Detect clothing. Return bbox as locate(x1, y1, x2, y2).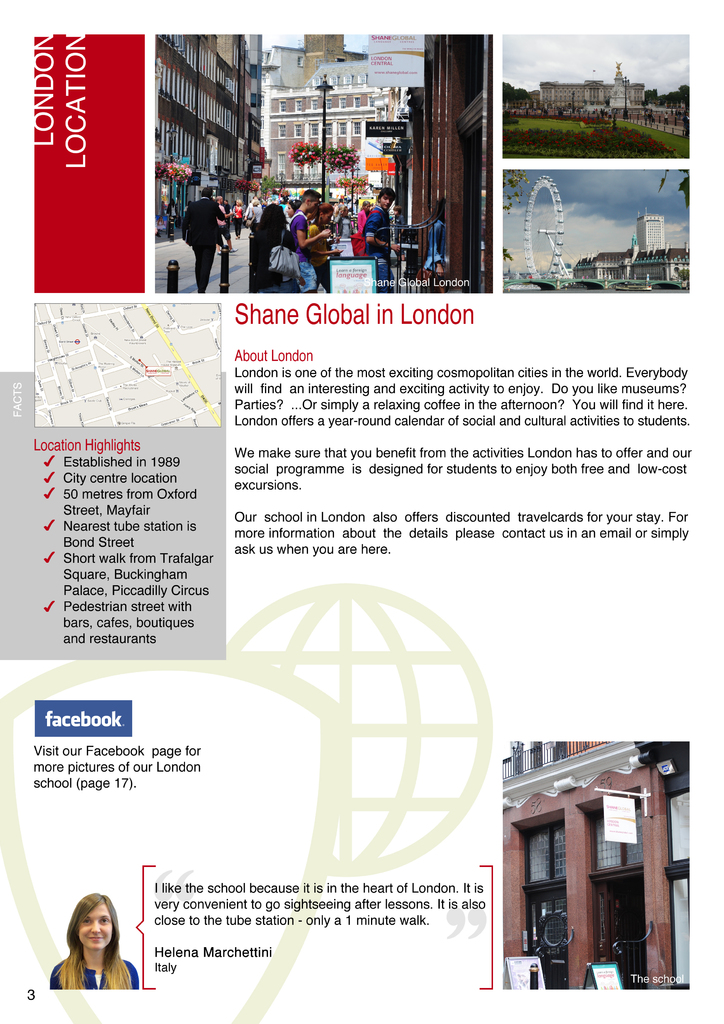
locate(360, 200, 393, 294).
